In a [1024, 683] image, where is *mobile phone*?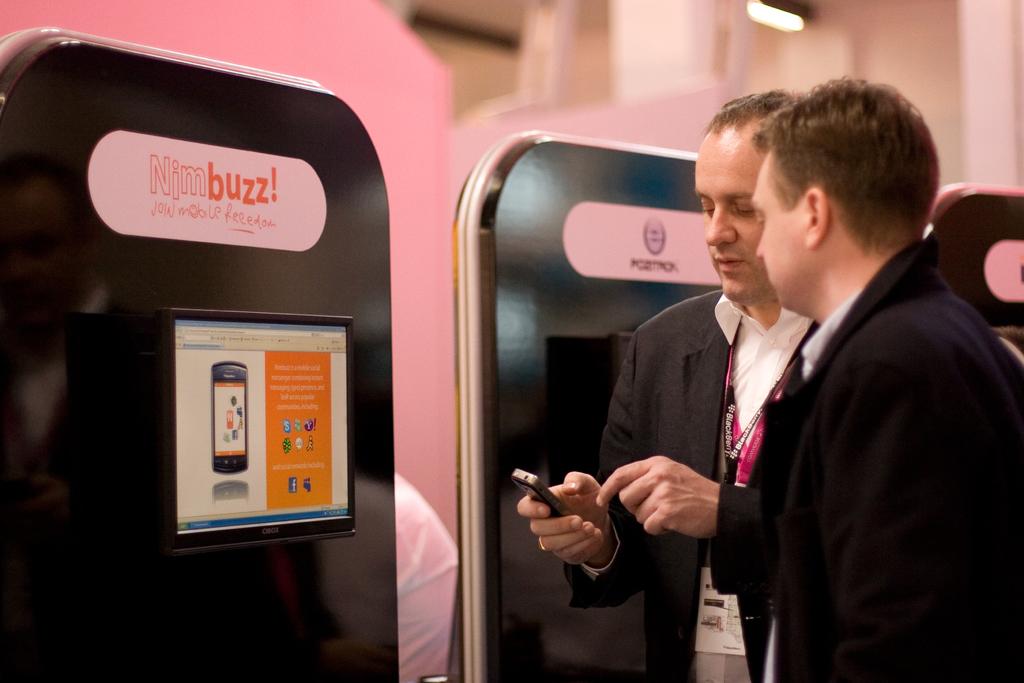
<box>929,181,1023,329</box>.
